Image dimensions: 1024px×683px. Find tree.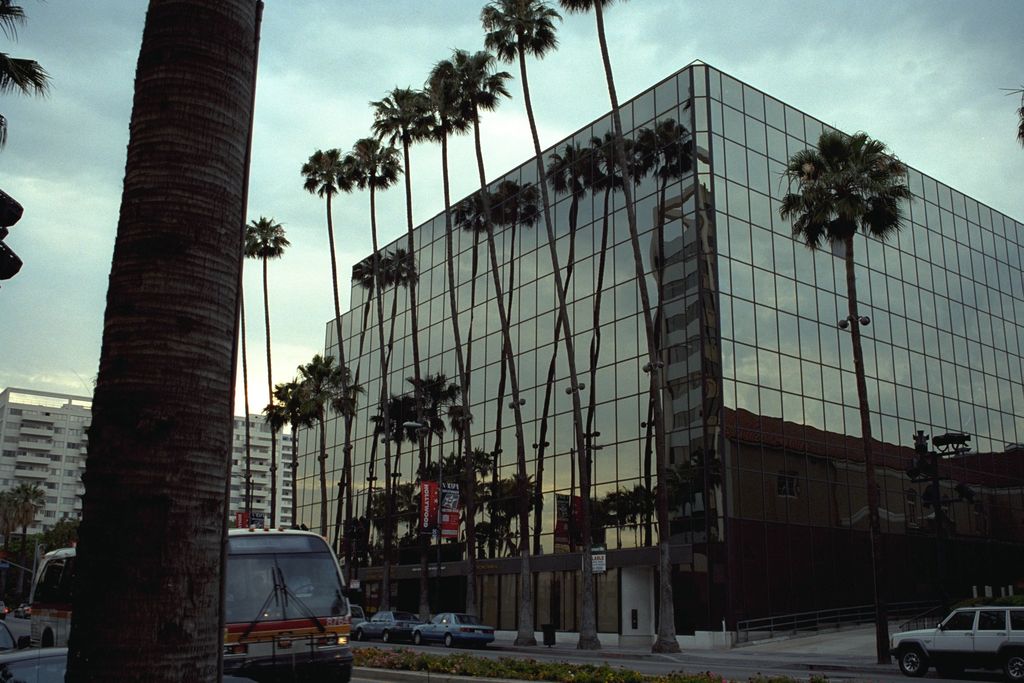
<box>369,75,435,620</box>.
